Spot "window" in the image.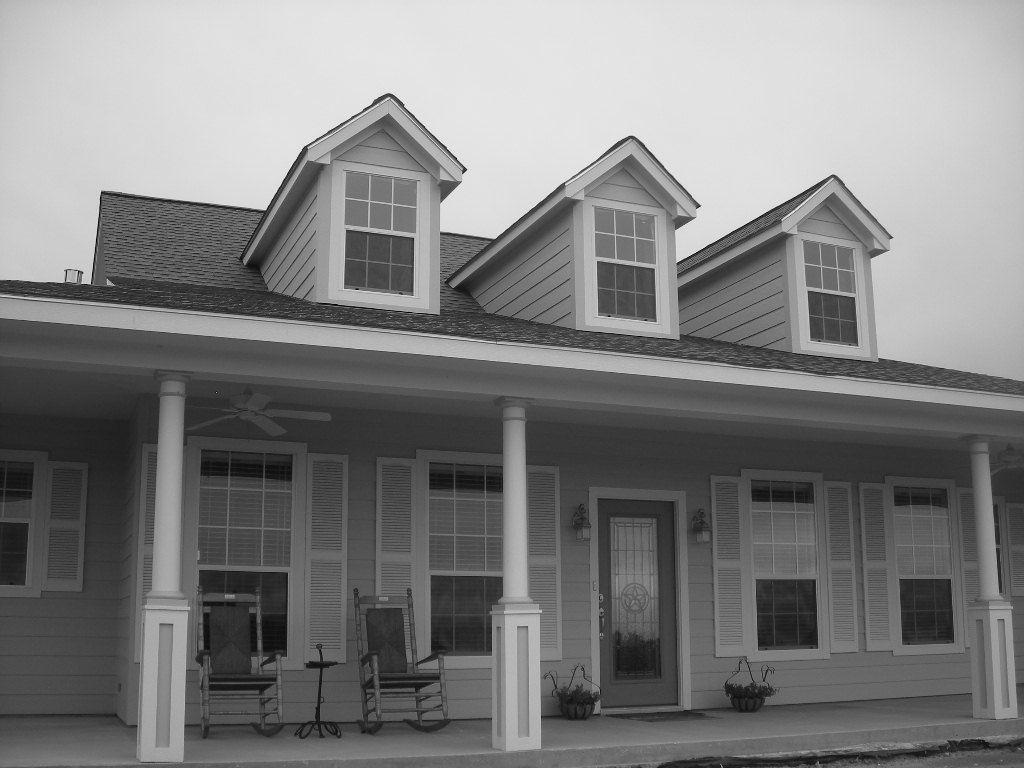
"window" found at (129,436,357,676).
